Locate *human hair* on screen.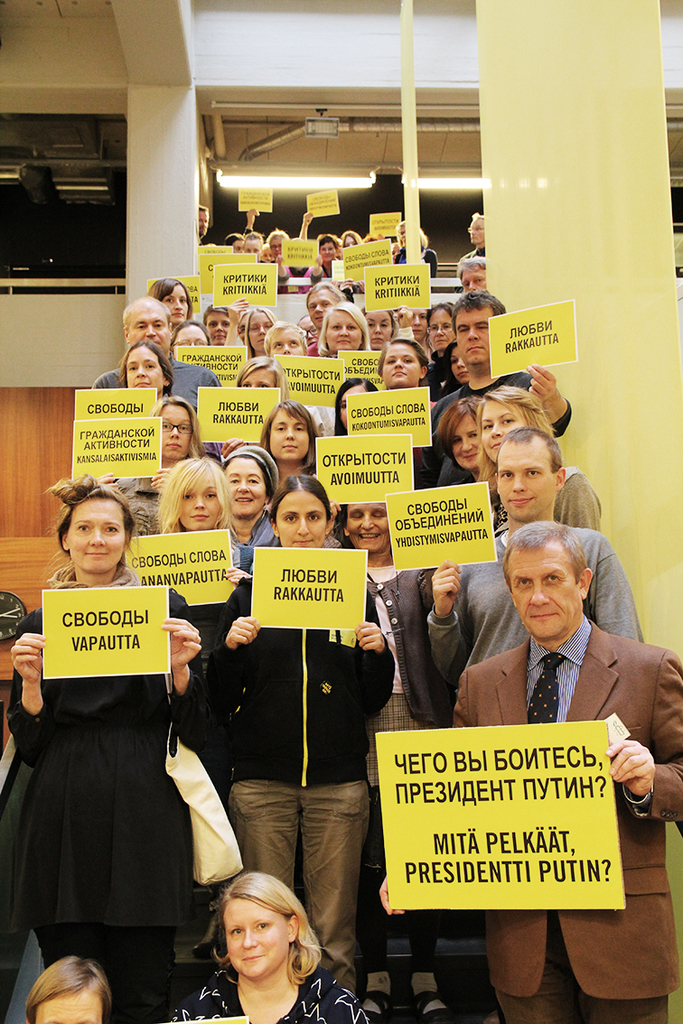
On screen at bbox(240, 307, 277, 349).
